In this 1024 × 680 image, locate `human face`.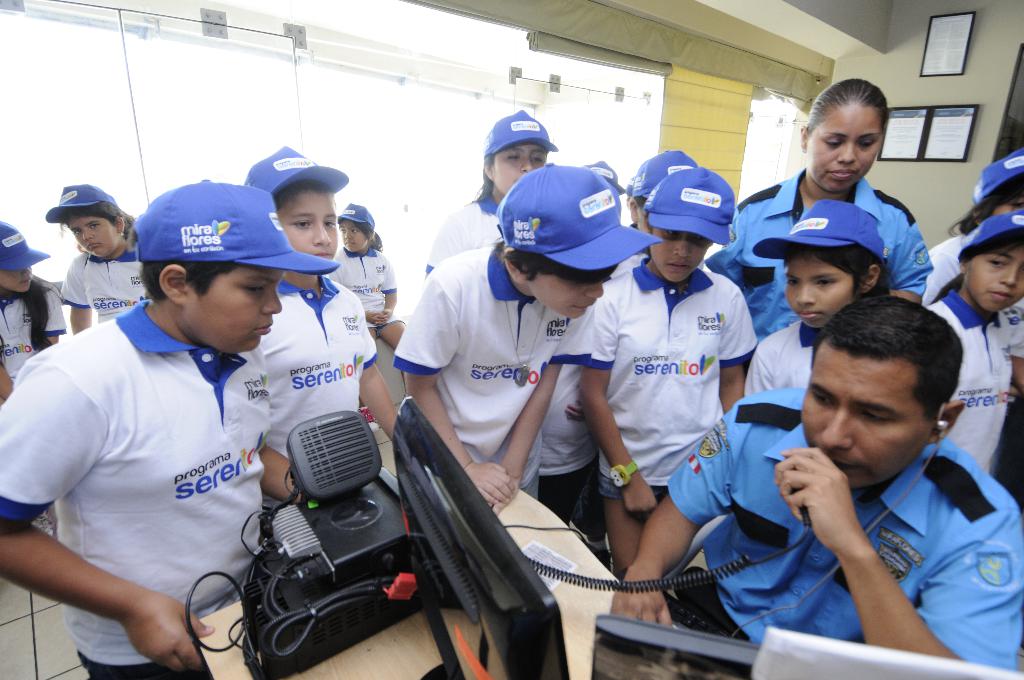
Bounding box: [528, 275, 612, 323].
